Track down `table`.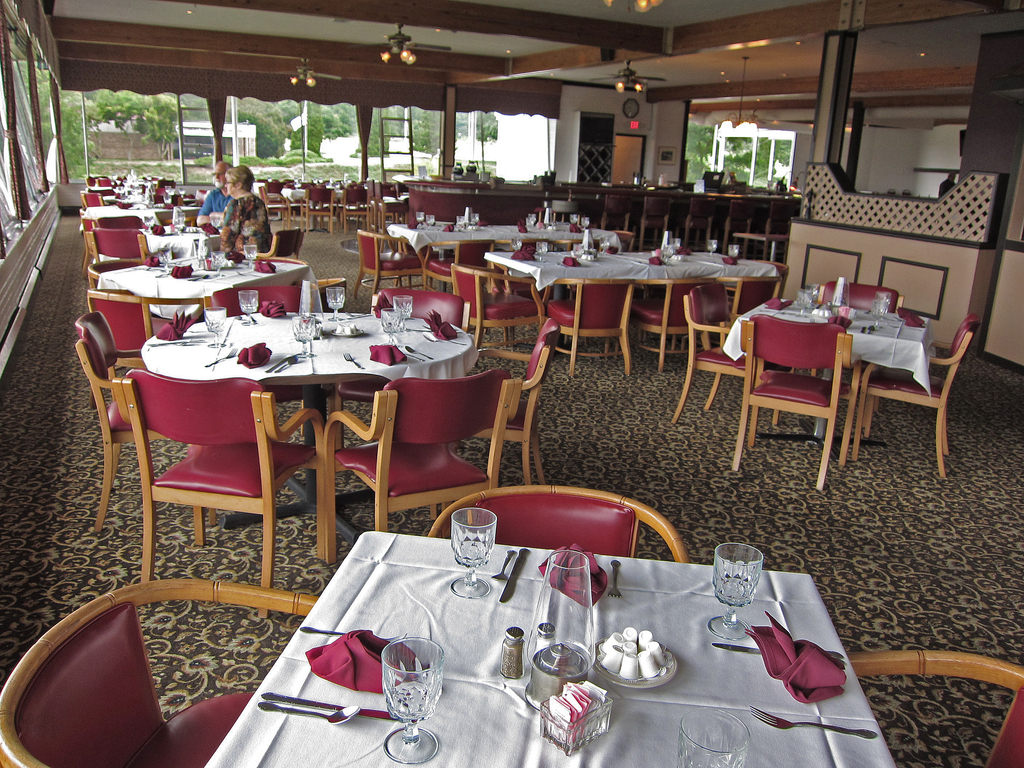
Tracked to select_region(96, 263, 318, 324).
